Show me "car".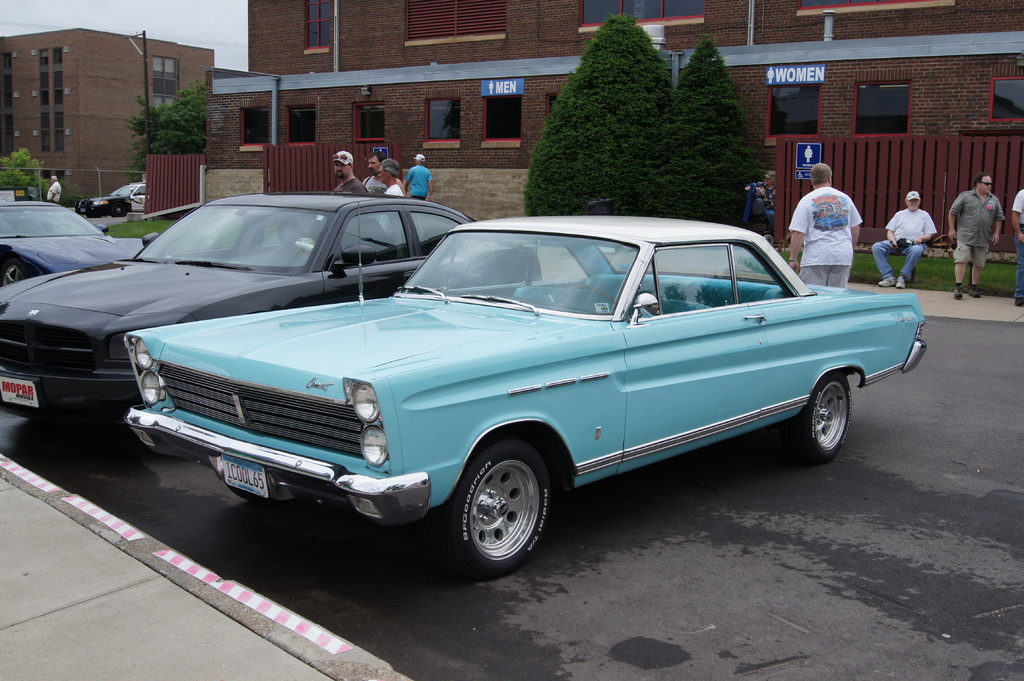
"car" is here: bbox(4, 198, 150, 289).
